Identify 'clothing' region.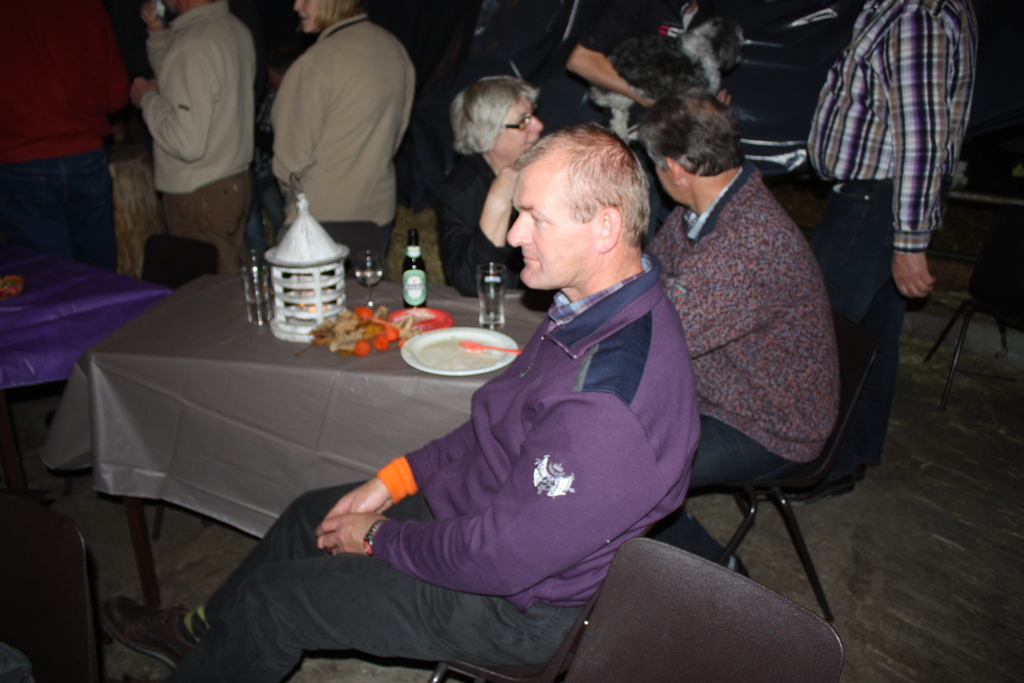
Region: (268, 6, 417, 280).
